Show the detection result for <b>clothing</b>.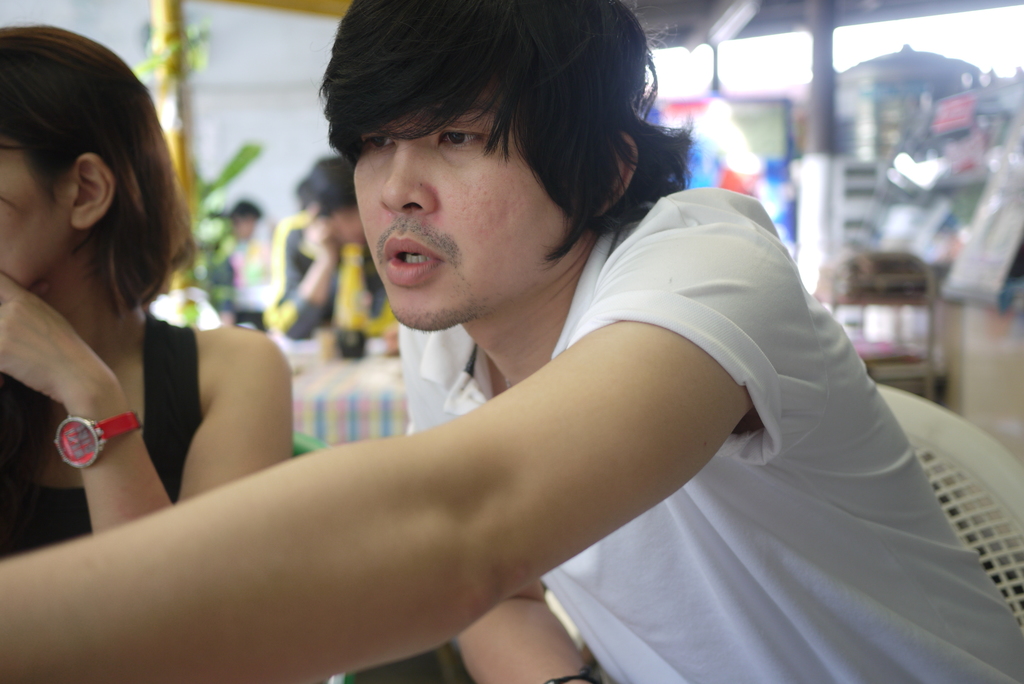
bbox(395, 183, 1023, 683).
